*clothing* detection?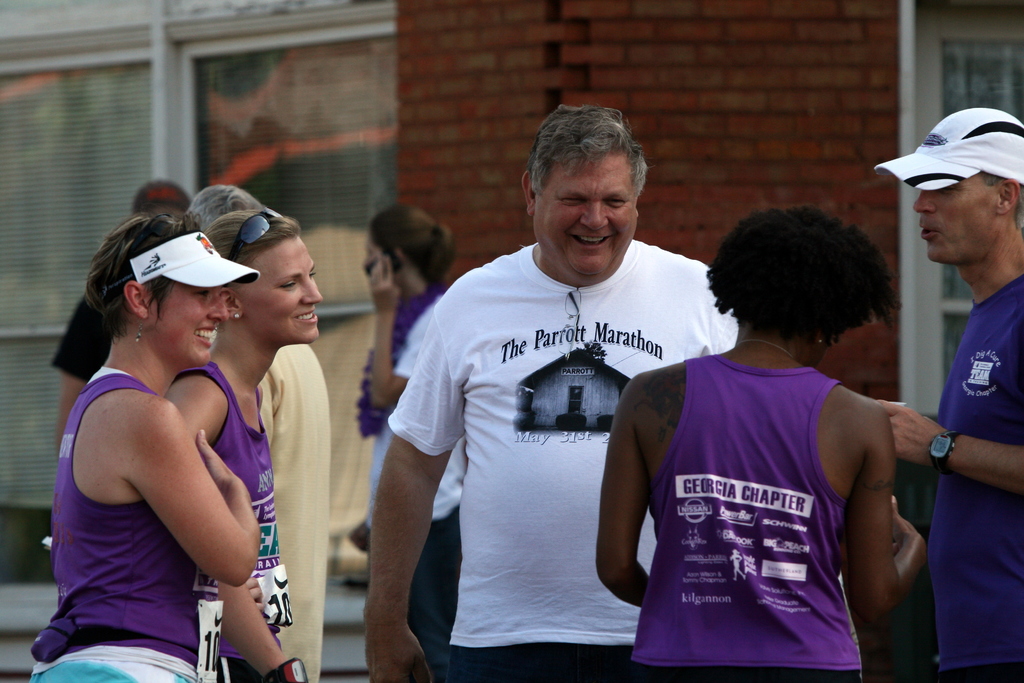
select_region(27, 351, 218, 682)
